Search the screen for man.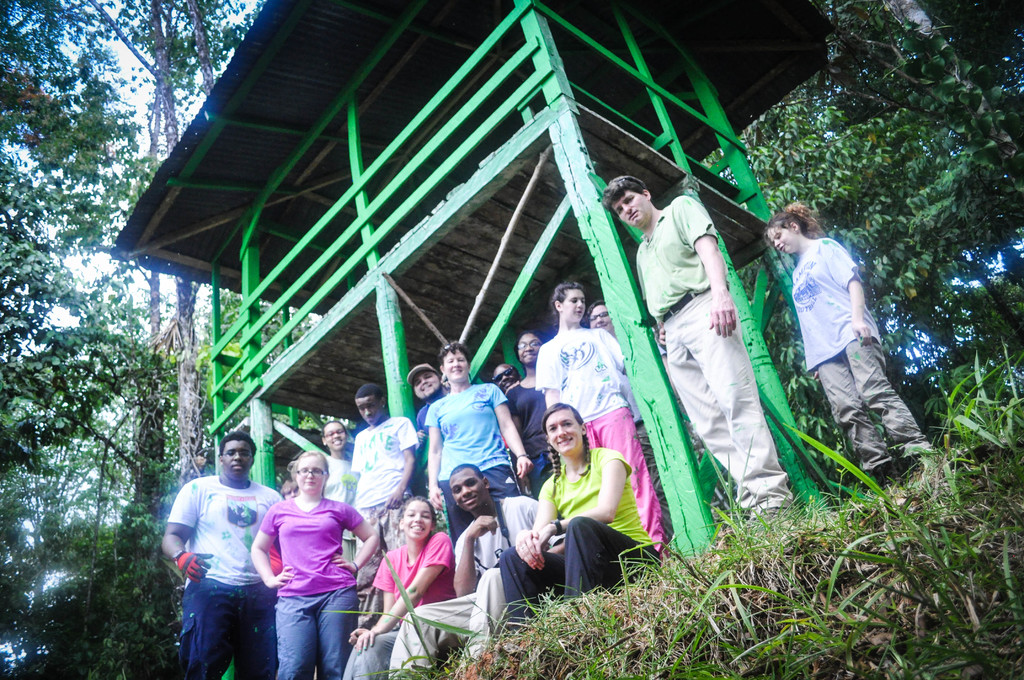
Found at [485, 360, 549, 508].
